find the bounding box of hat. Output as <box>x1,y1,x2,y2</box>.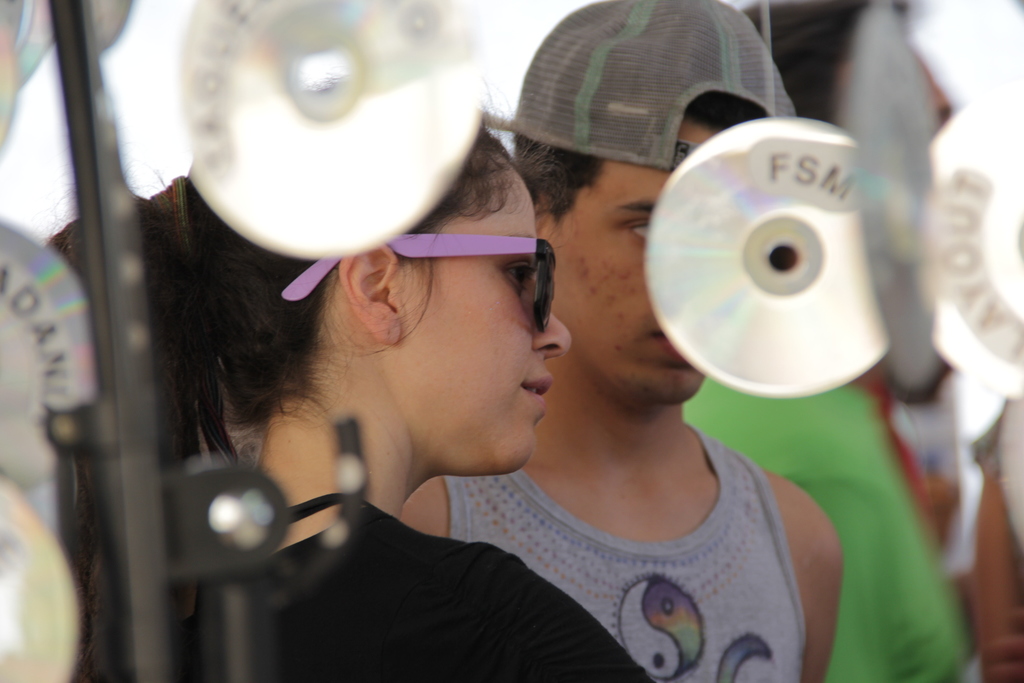
<box>479,0,803,173</box>.
